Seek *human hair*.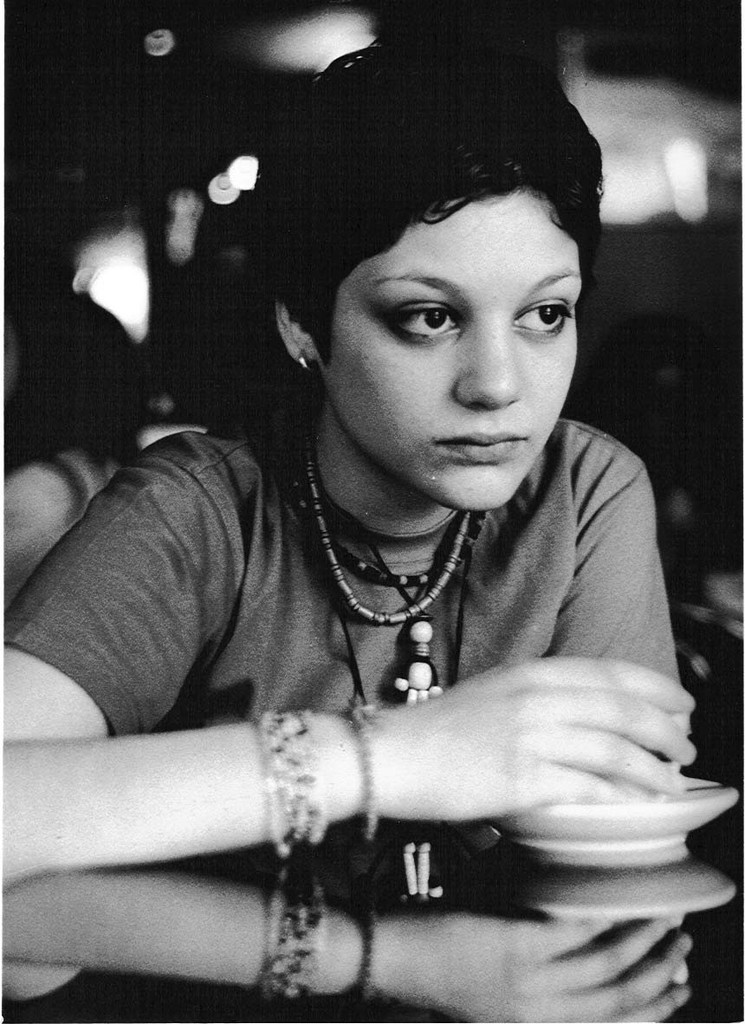
left=229, top=33, right=612, bottom=379.
